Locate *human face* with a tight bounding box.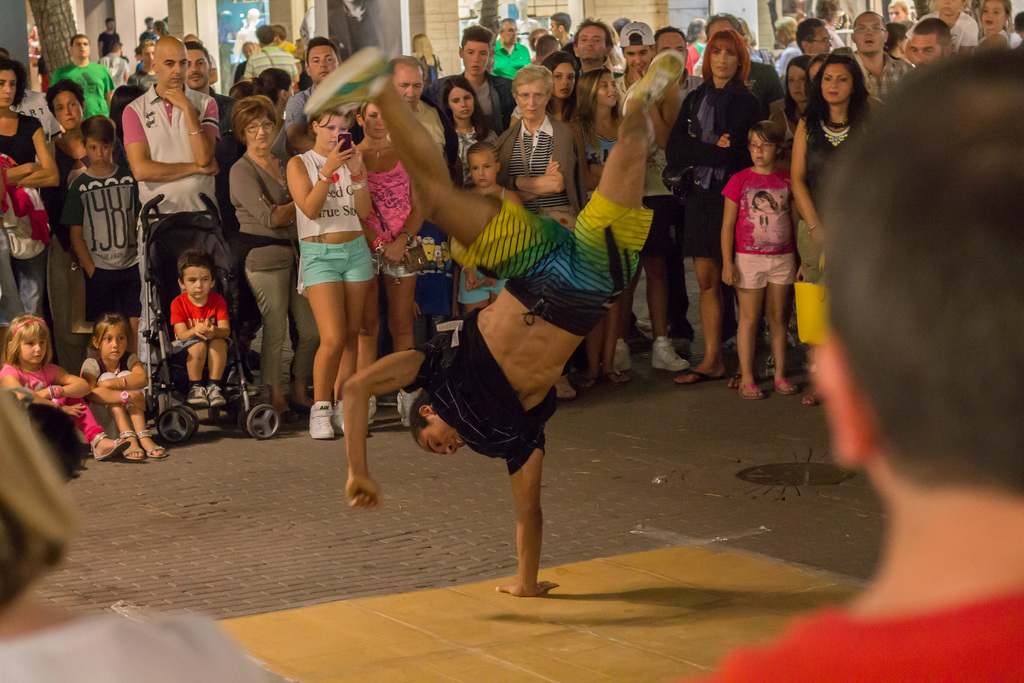
[left=596, top=74, right=623, bottom=106].
